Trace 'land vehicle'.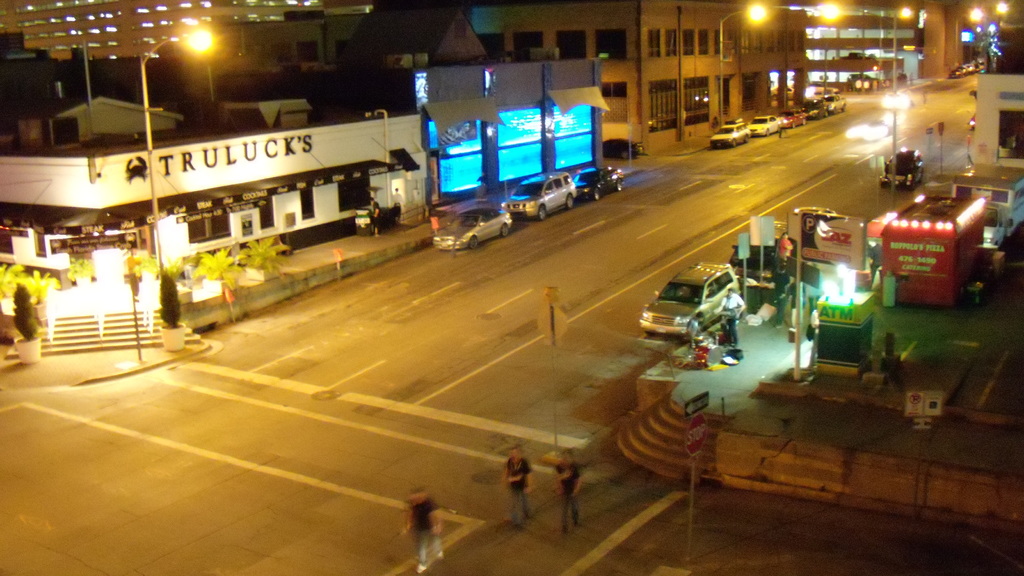
Traced to box(967, 112, 976, 128).
